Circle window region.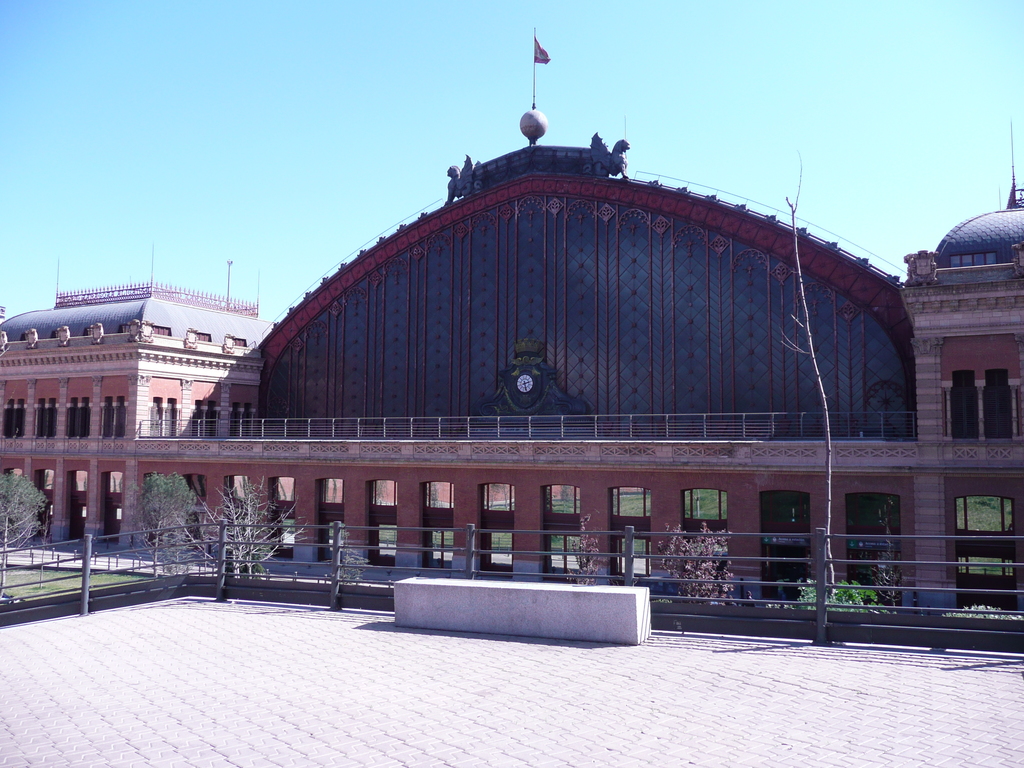
Region: box(67, 396, 95, 439).
